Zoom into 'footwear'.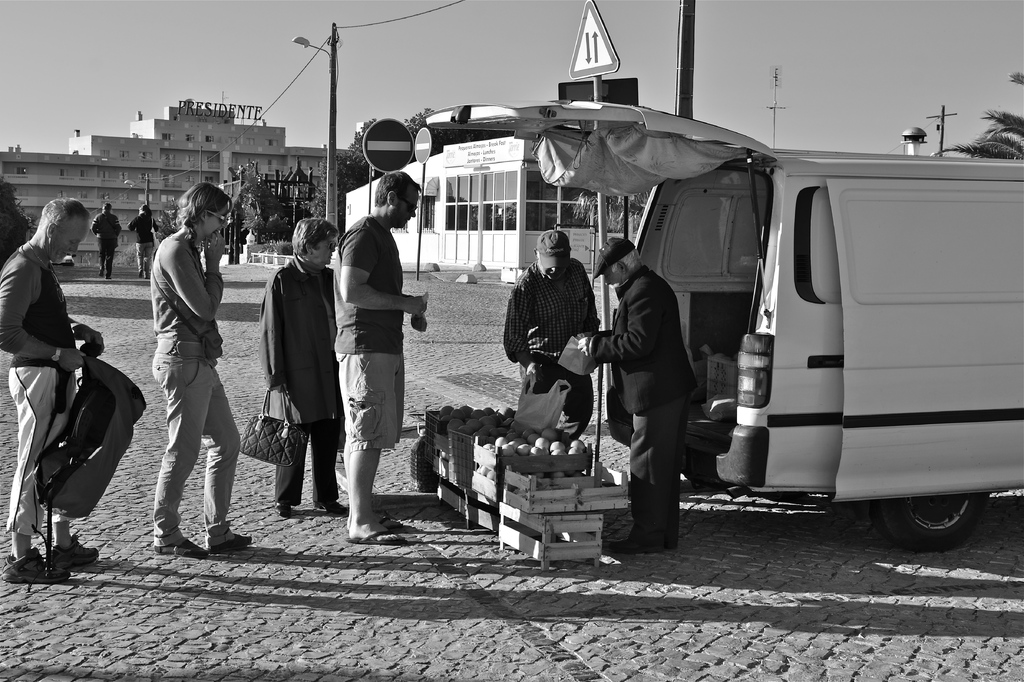
Zoom target: <box>155,540,201,556</box>.
